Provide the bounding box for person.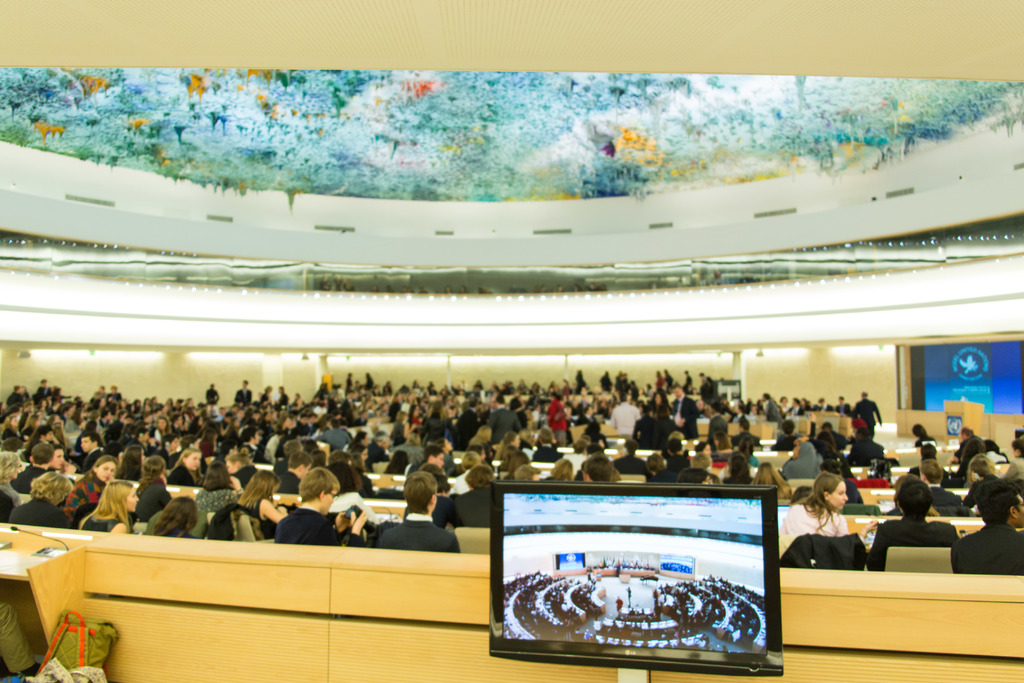
l=12, t=445, r=56, b=491.
